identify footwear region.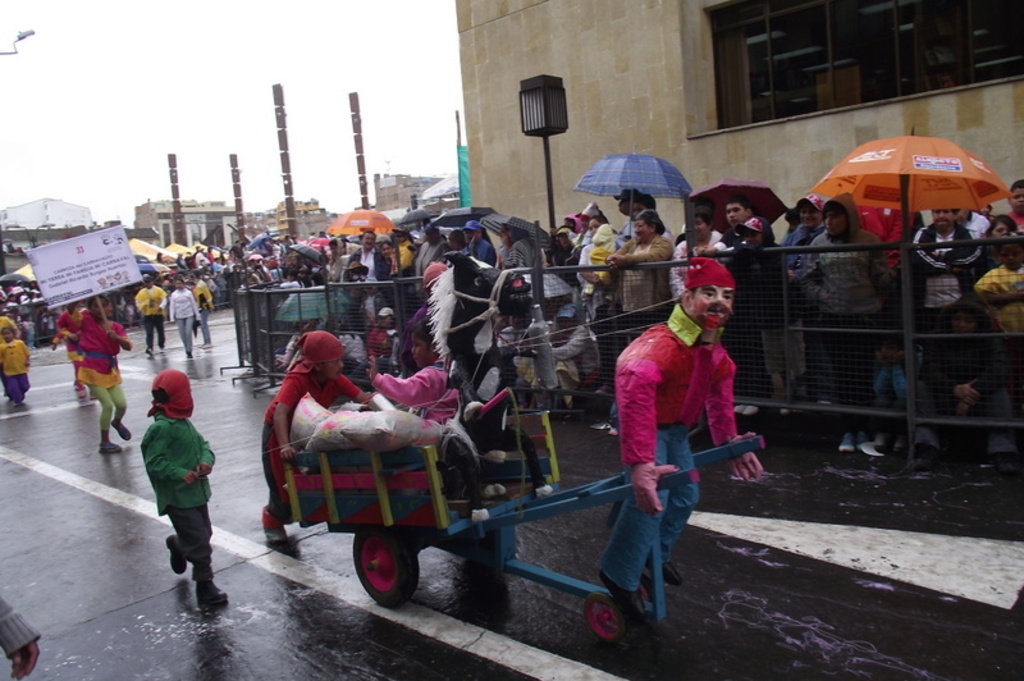
Region: crop(198, 577, 228, 604).
